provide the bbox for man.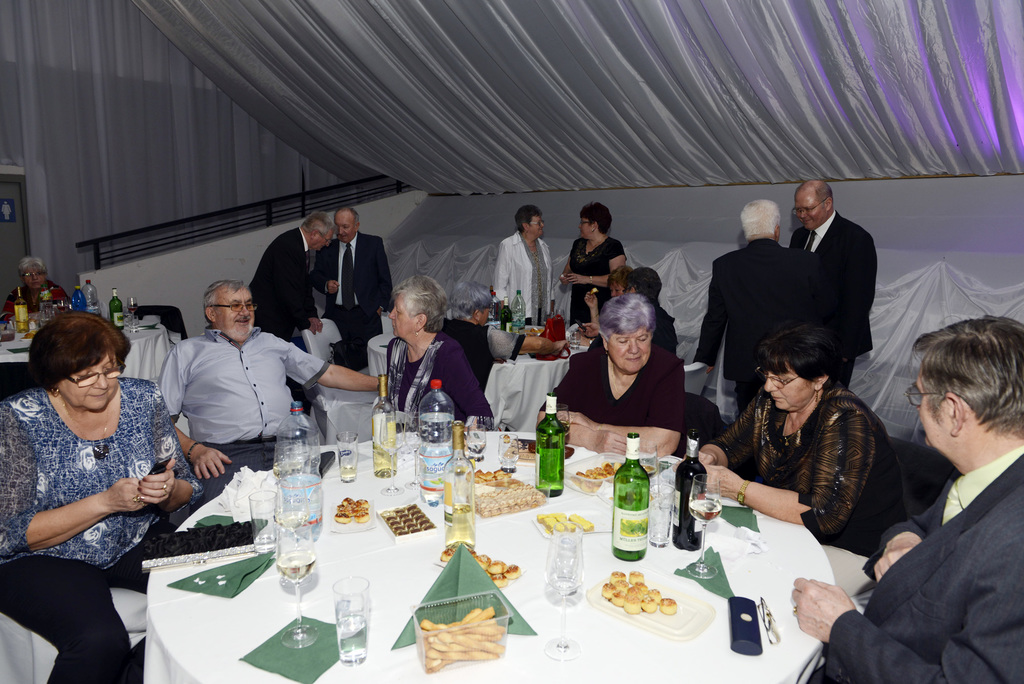
left=249, top=210, right=335, bottom=348.
